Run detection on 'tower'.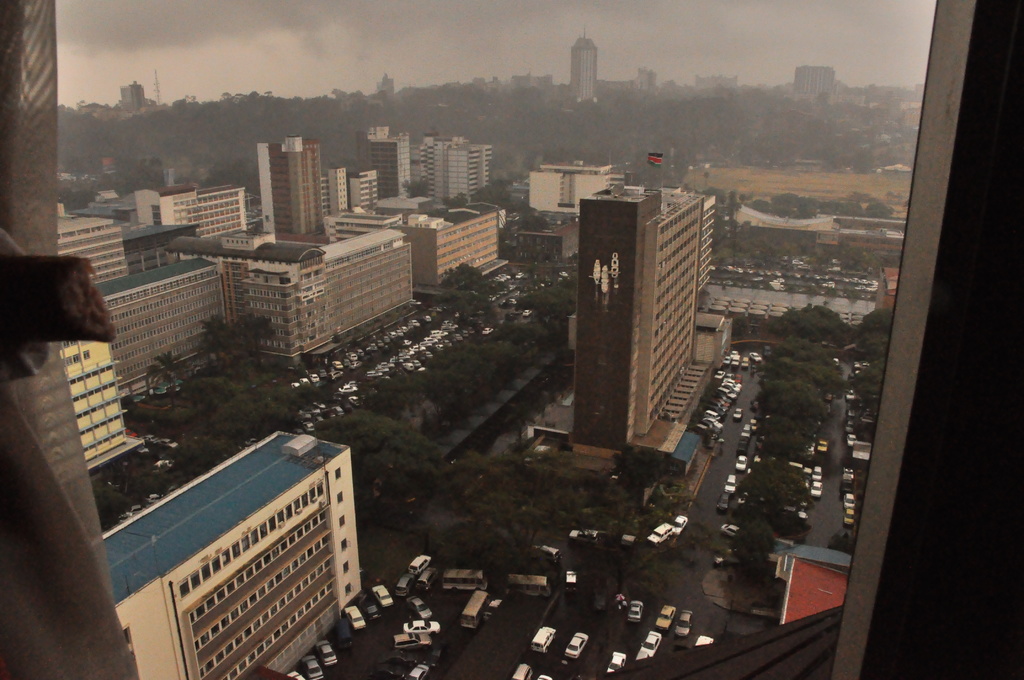
Result: (x1=119, y1=76, x2=148, y2=106).
